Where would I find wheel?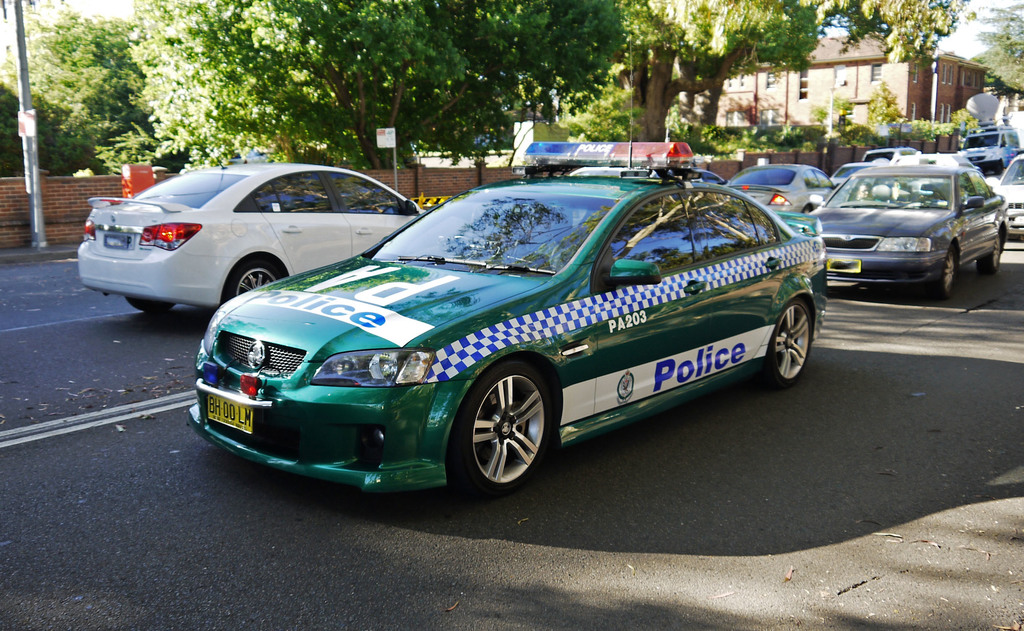
At box(758, 299, 812, 393).
